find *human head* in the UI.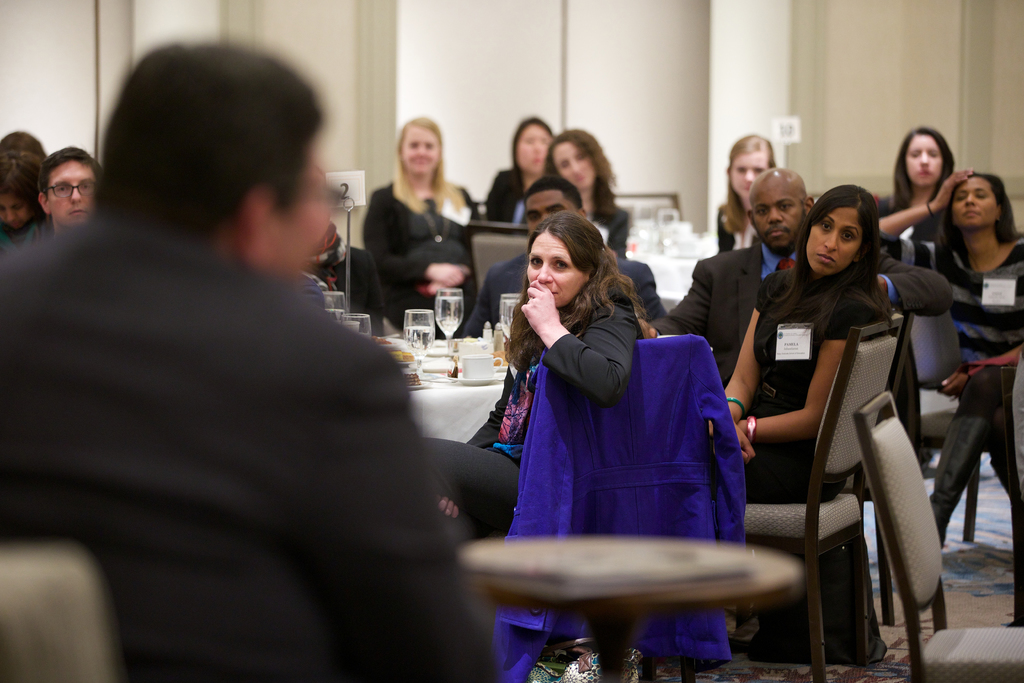
UI element at Rect(724, 131, 775, 197).
